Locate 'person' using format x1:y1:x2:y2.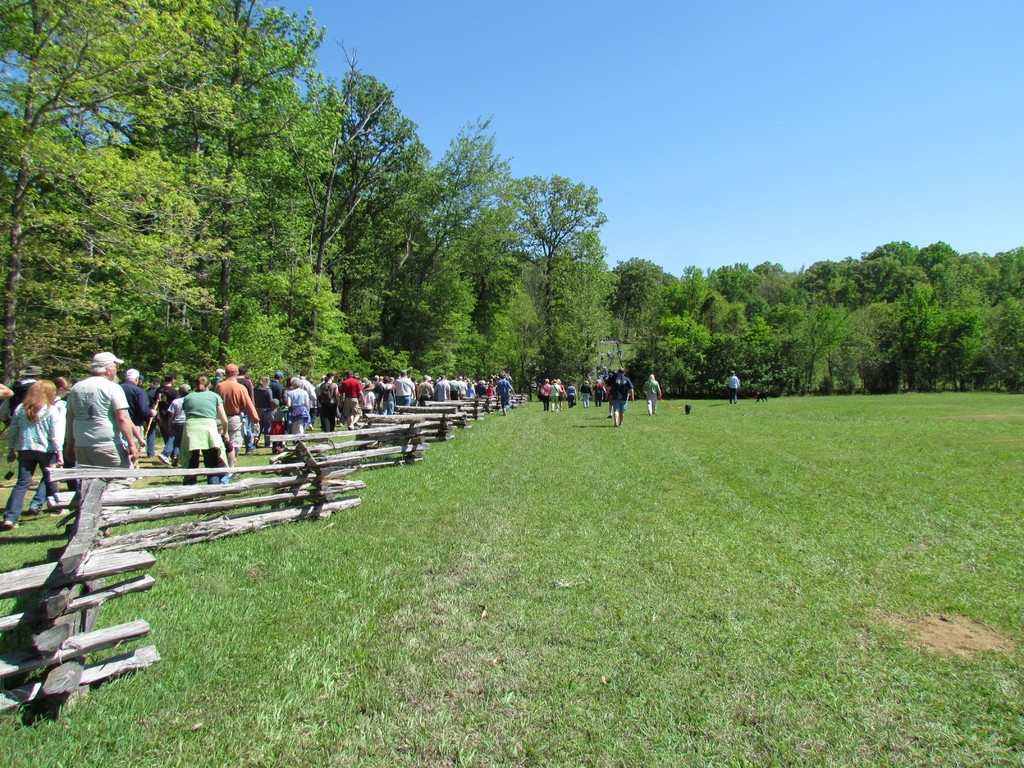
204:360:262:459.
